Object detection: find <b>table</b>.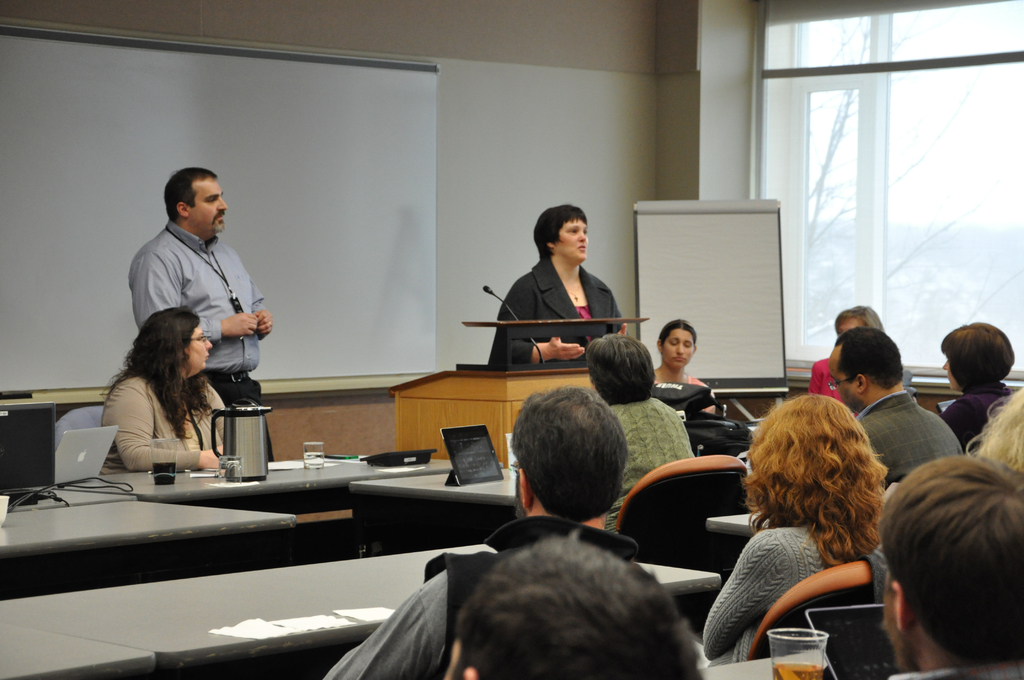
[0, 483, 296, 553].
